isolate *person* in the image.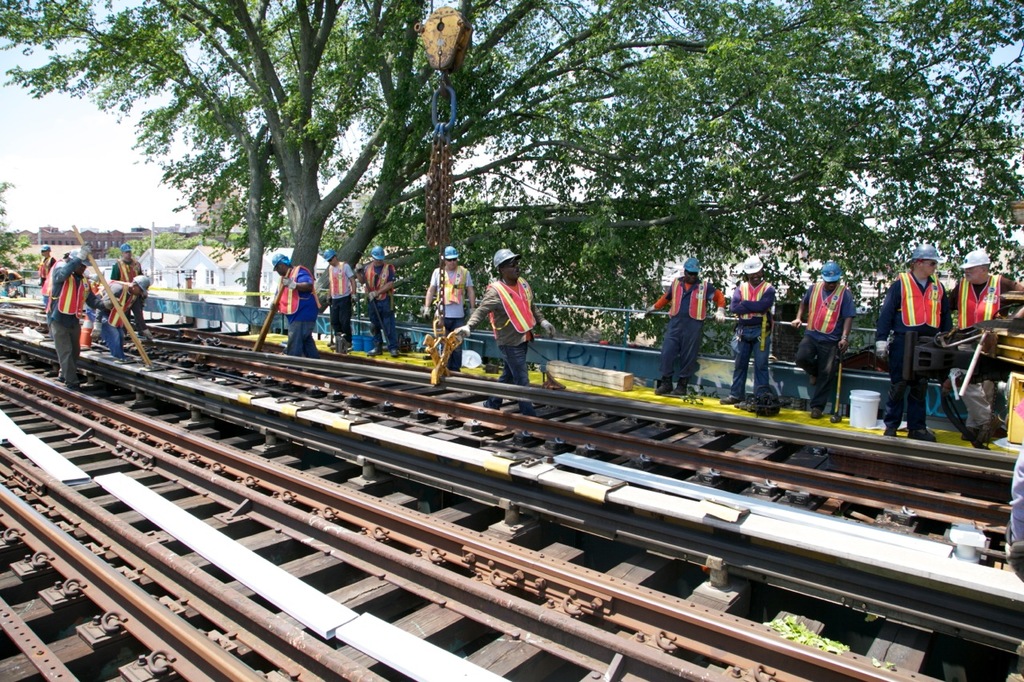
Isolated region: 793 261 858 421.
